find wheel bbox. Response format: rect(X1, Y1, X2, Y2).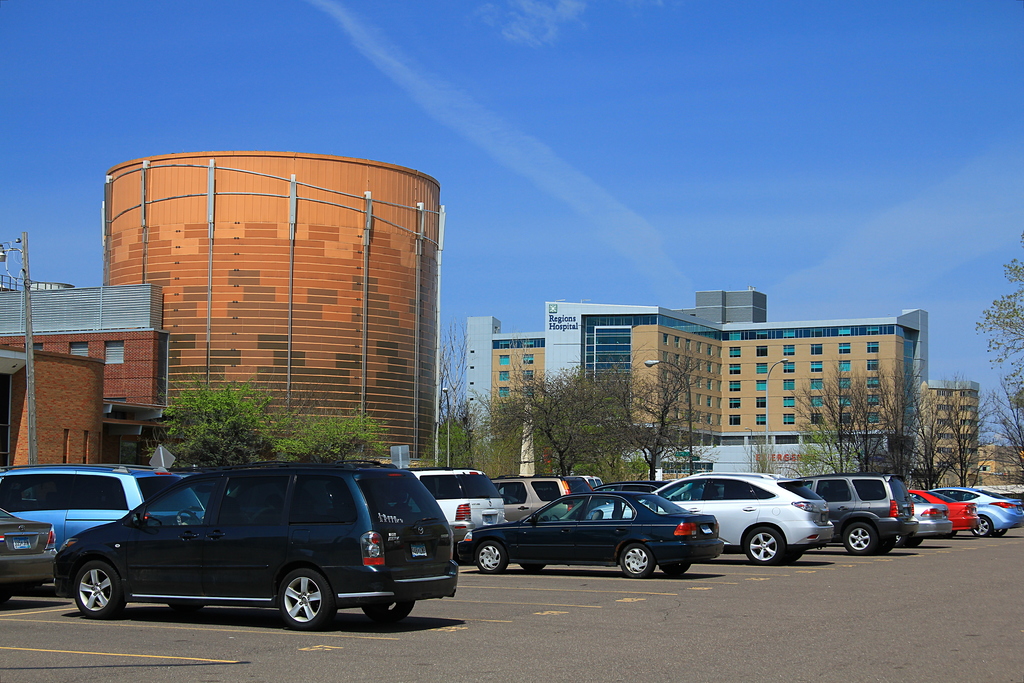
rect(840, 514, 888, 558).
